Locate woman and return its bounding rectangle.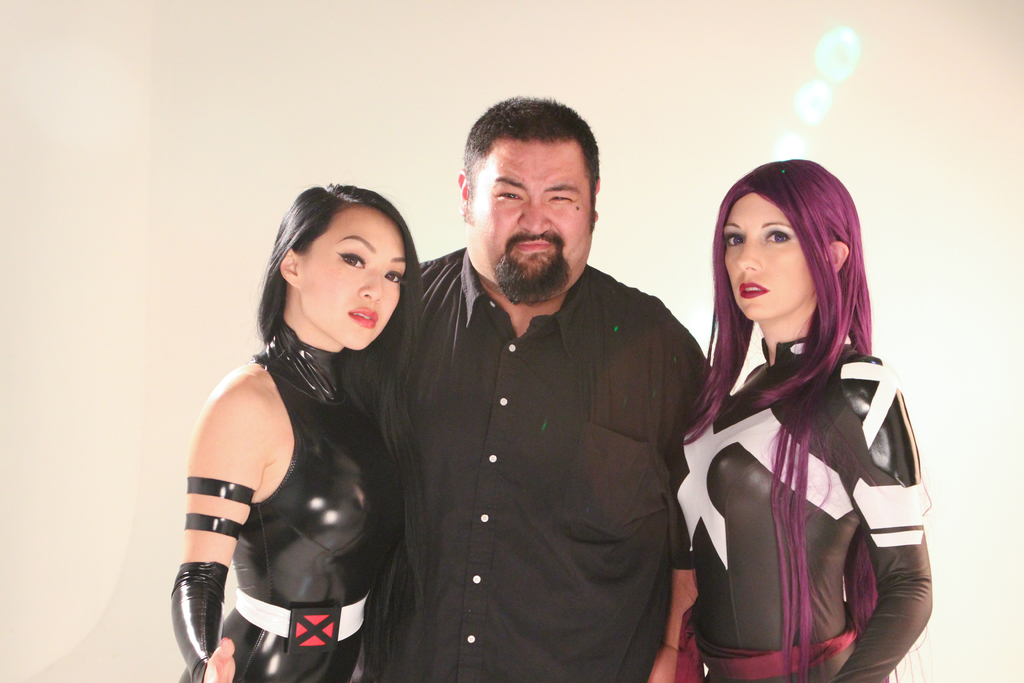
detection(665, 158, 934, 682).
